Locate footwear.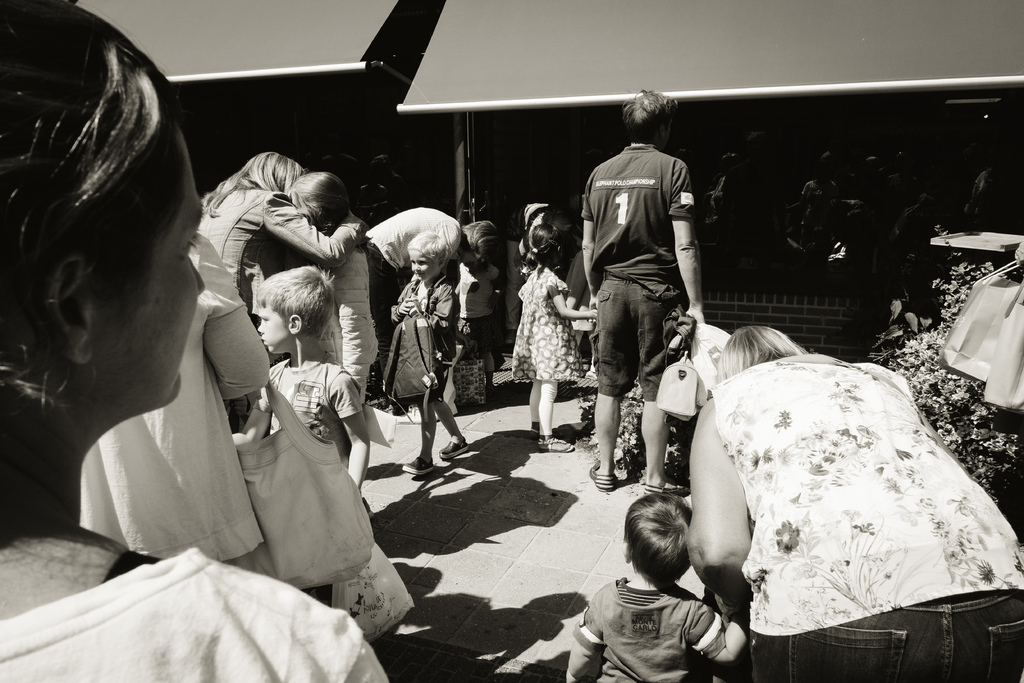
Bounding box: box=[537, 437, 573, 454].
